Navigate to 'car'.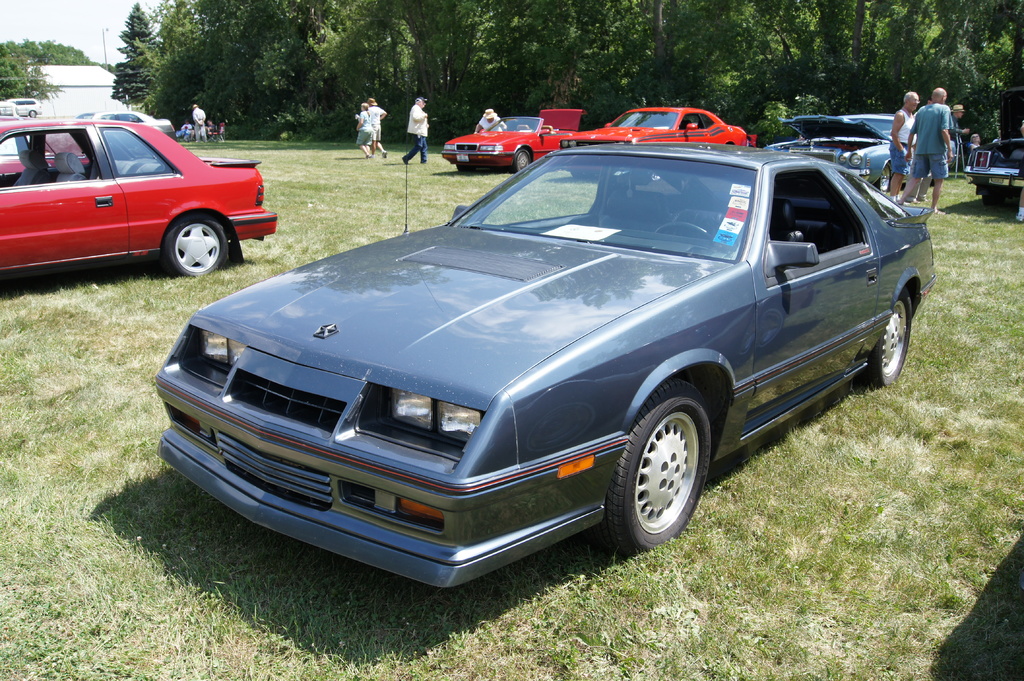
Navigation target: {"x1": 762, "y1": 111, "x2": 956, "y2": 193}.
